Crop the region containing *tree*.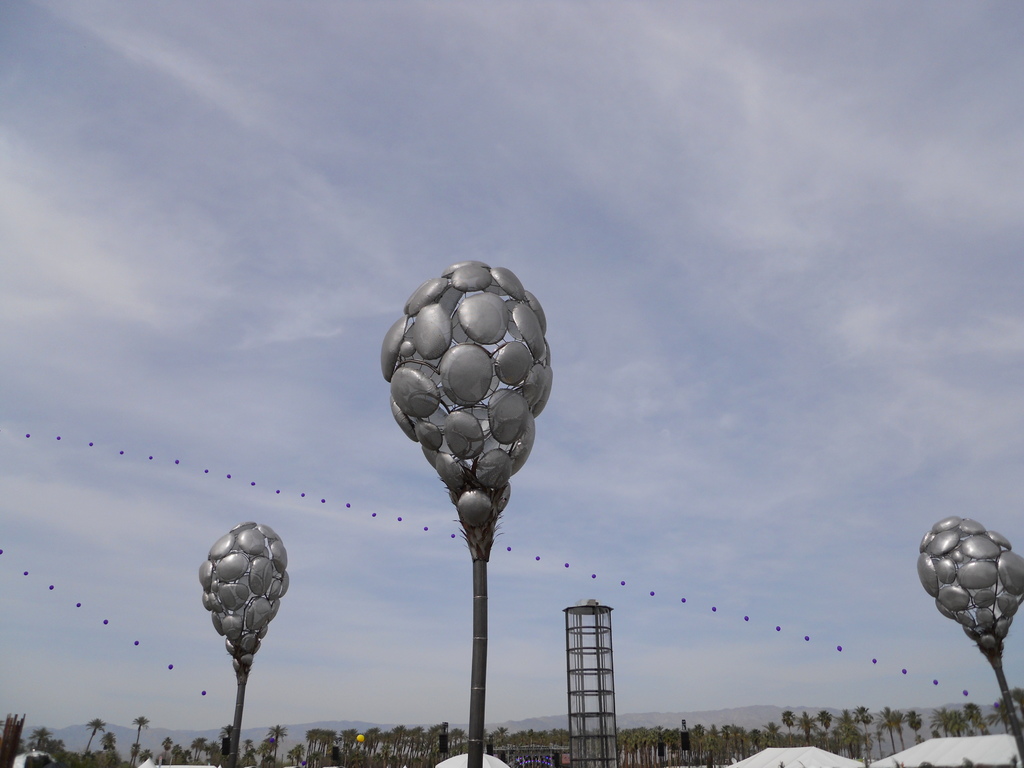
Crop region: [left=818, top=709, right=831, bottom=748].
